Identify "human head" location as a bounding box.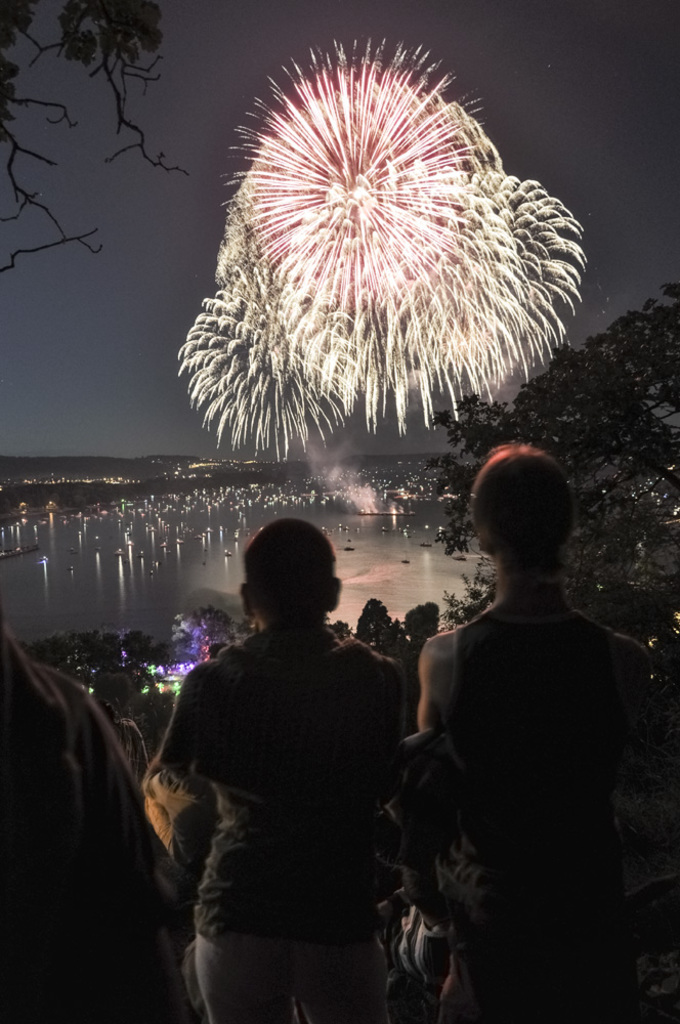
[x1=232, y1=517, x2=341, y2=626].
